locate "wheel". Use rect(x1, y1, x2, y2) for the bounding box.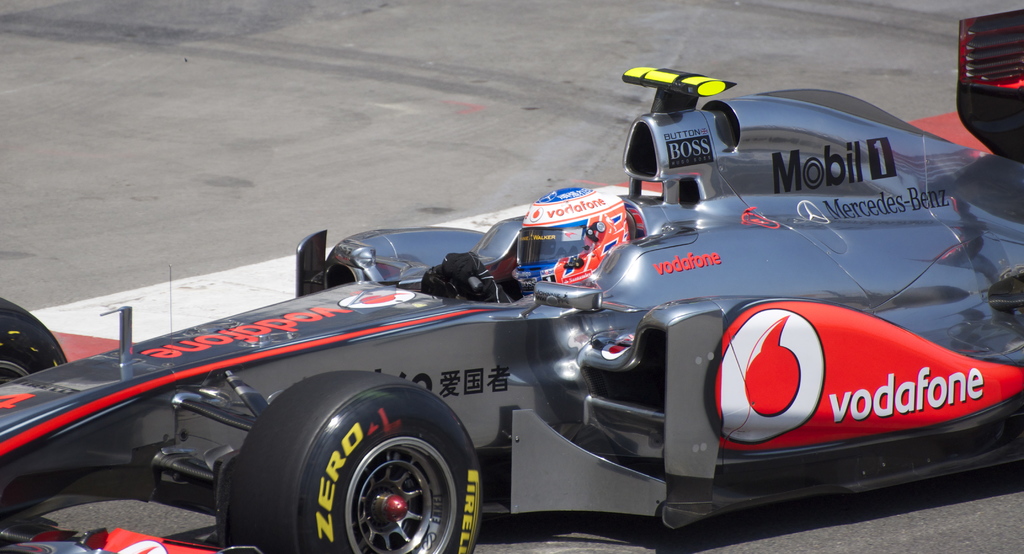
rect(0, 299, 66, 389).
